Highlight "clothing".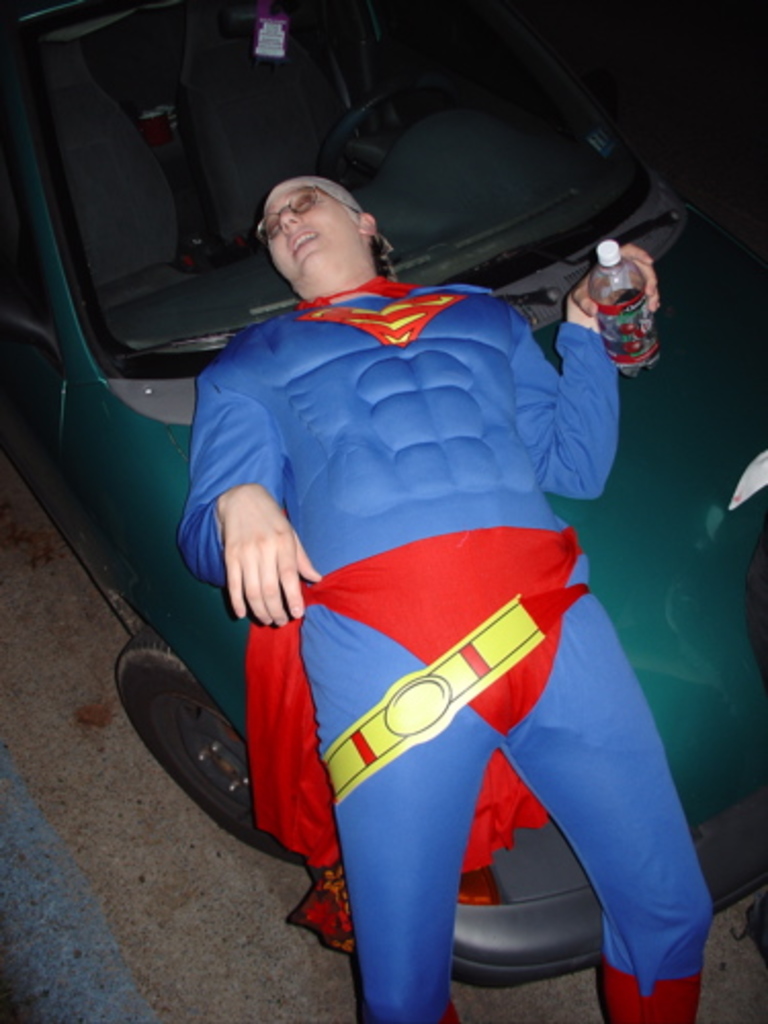
Highlighted region: (201, 250, 598, 907).
